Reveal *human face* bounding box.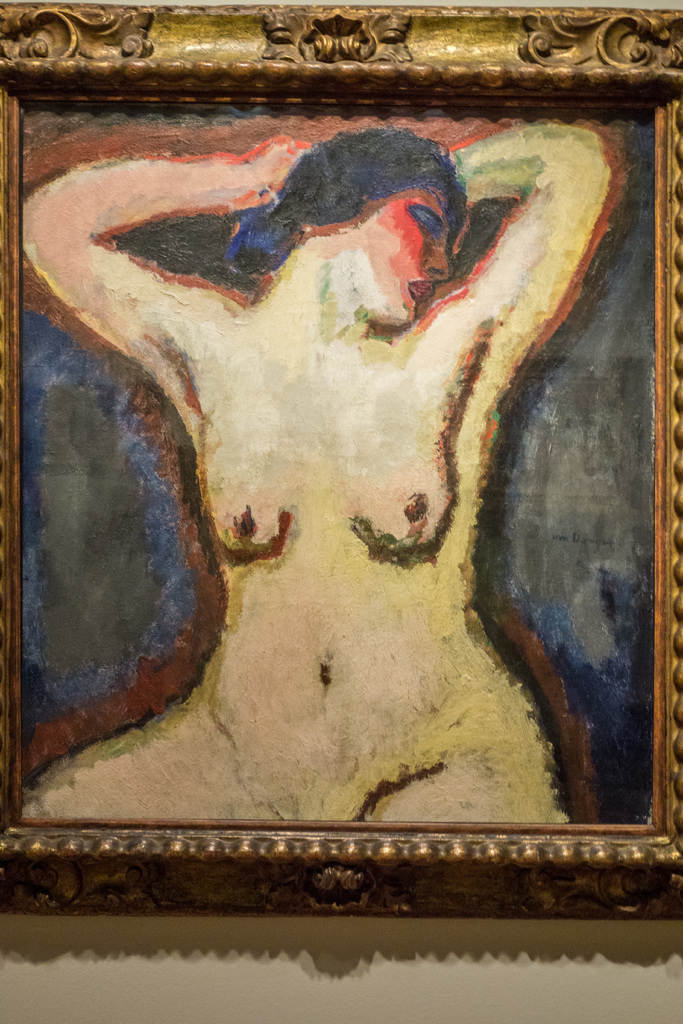
Revealed: {"left": 347, "top": 189, "right": 454, "bottom": 334}.
